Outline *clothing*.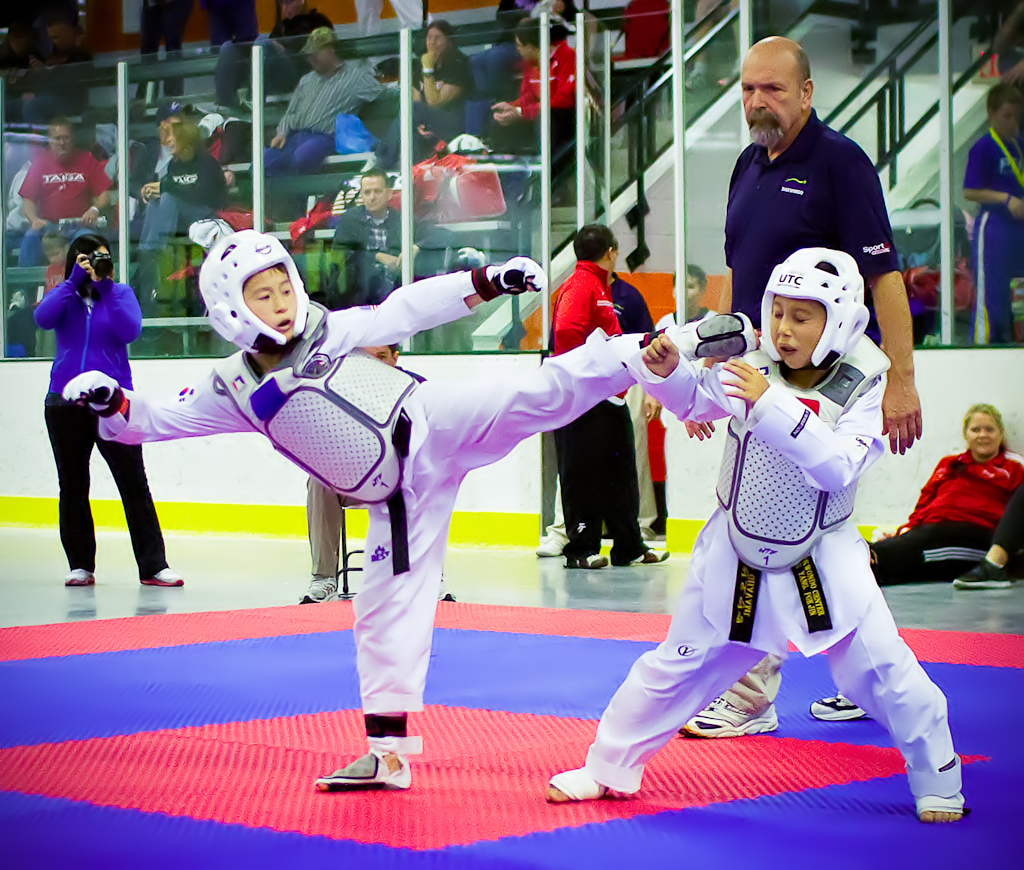
Outline: <bbox>718, 110, 903, 703</bbox>.
